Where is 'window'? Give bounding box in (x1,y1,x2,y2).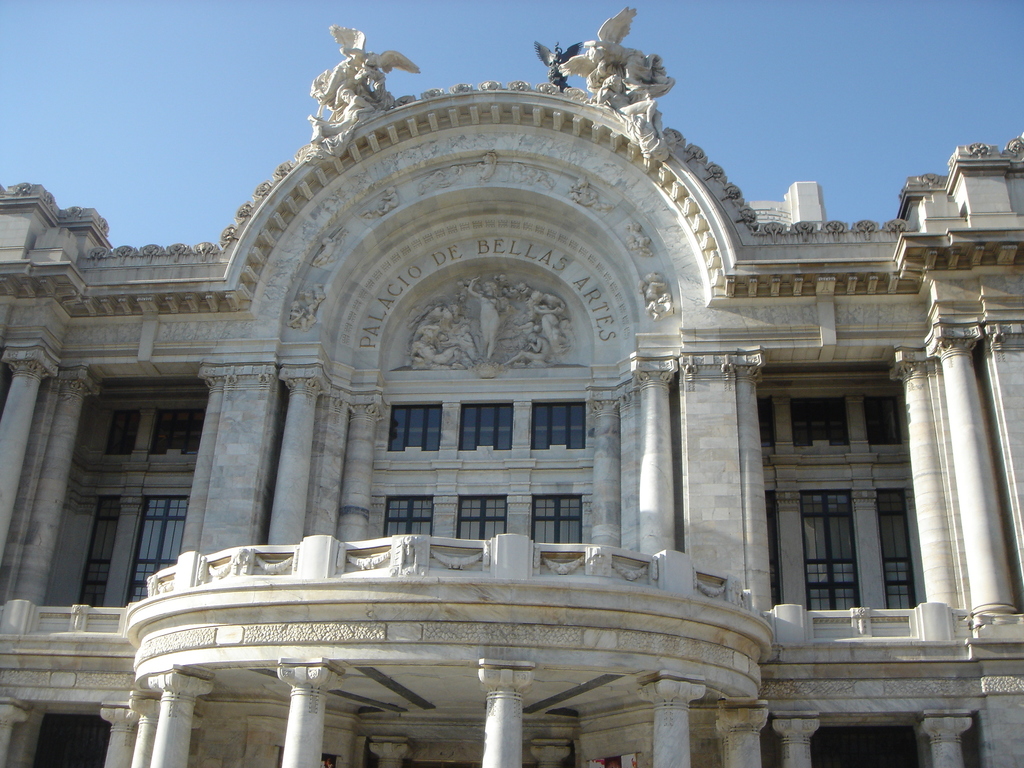
(388,401,445,449).
